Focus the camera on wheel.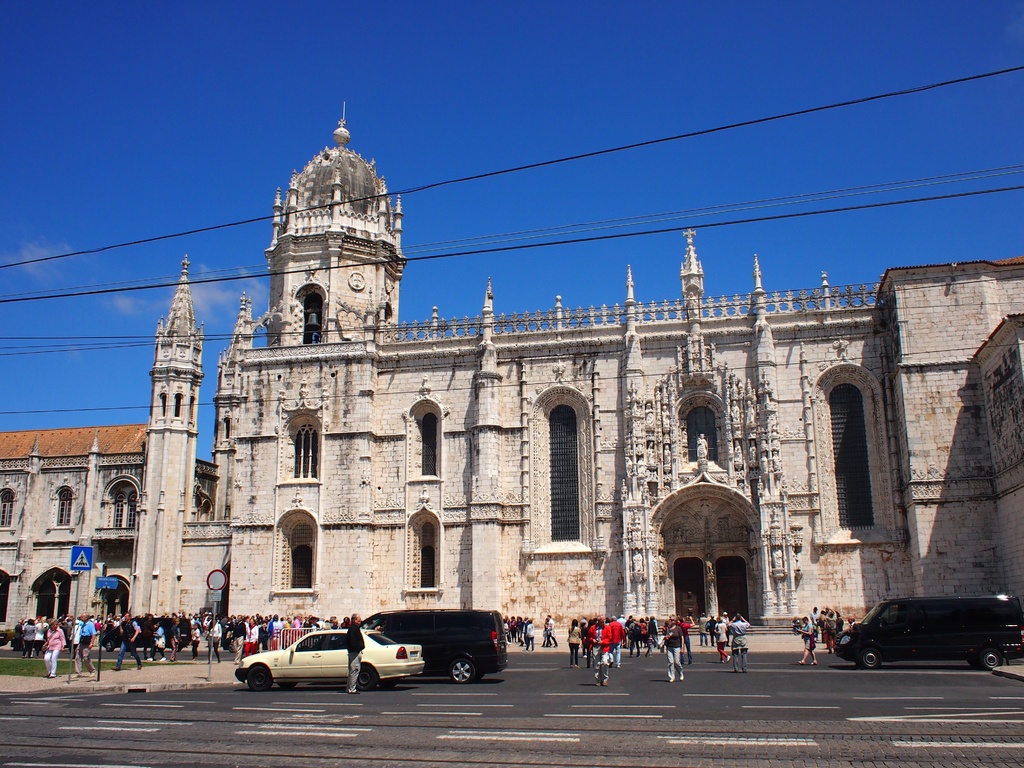
Focus region: BBox(448, 655, 479, 684).
